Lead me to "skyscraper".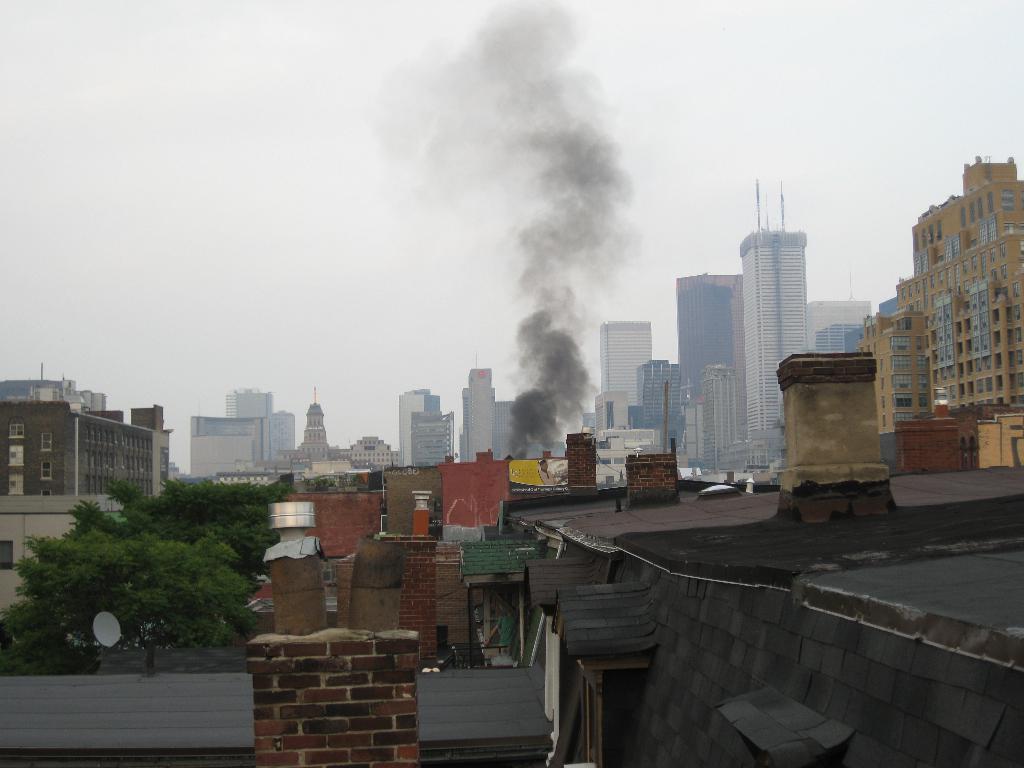
Lead to box=[257, 406, 291, 457].
